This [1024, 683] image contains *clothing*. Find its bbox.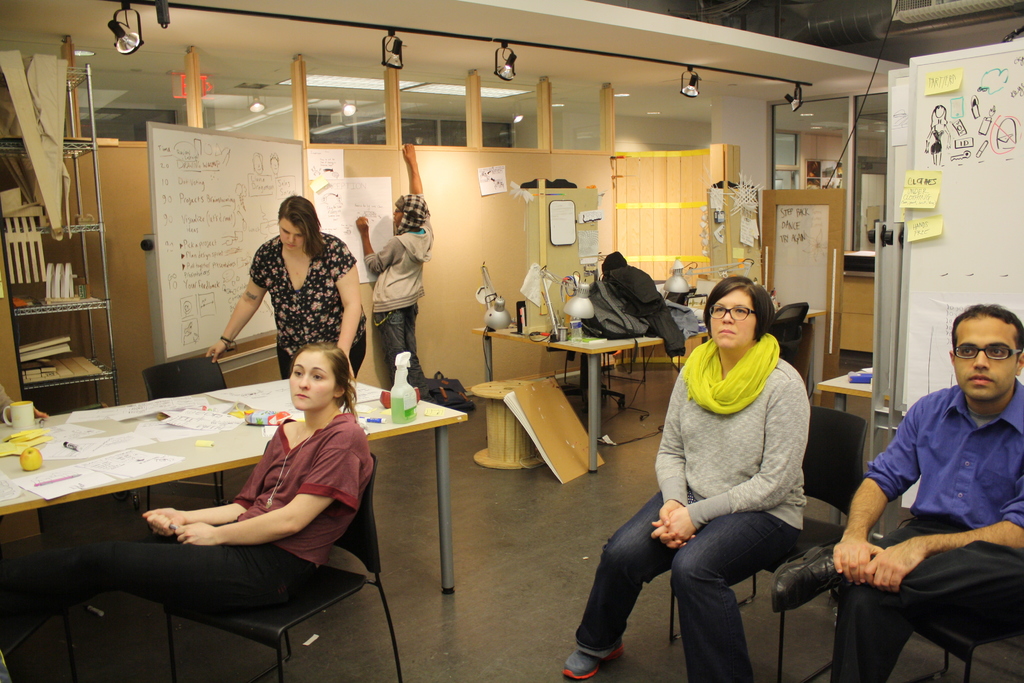
831, 374, 1023, 682.
